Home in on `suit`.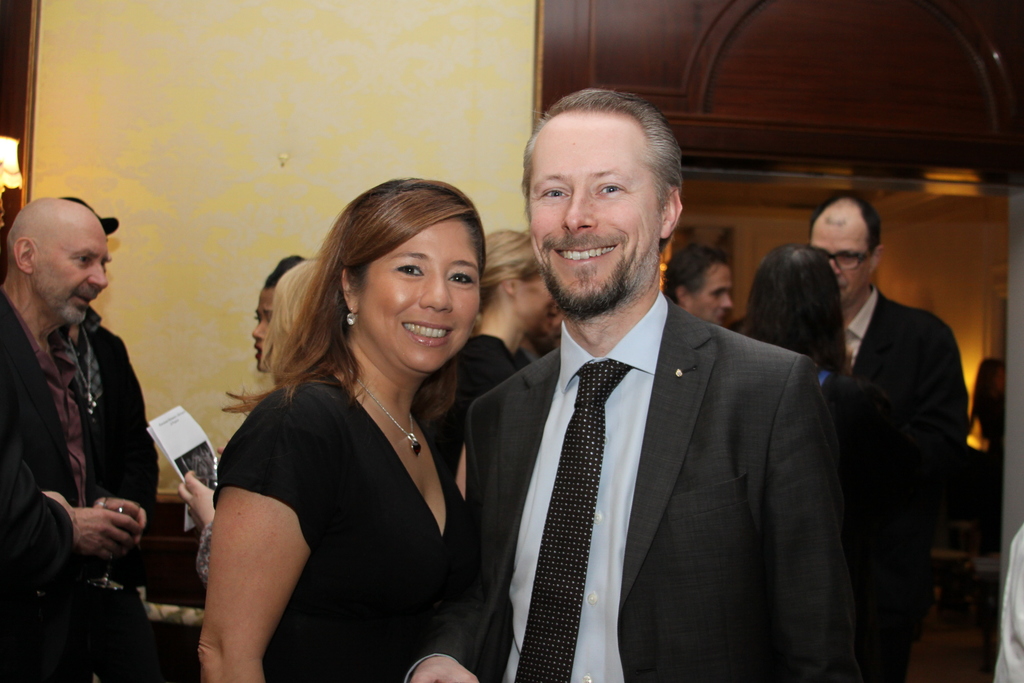
Homed in at (0, 294, 140, 675).
